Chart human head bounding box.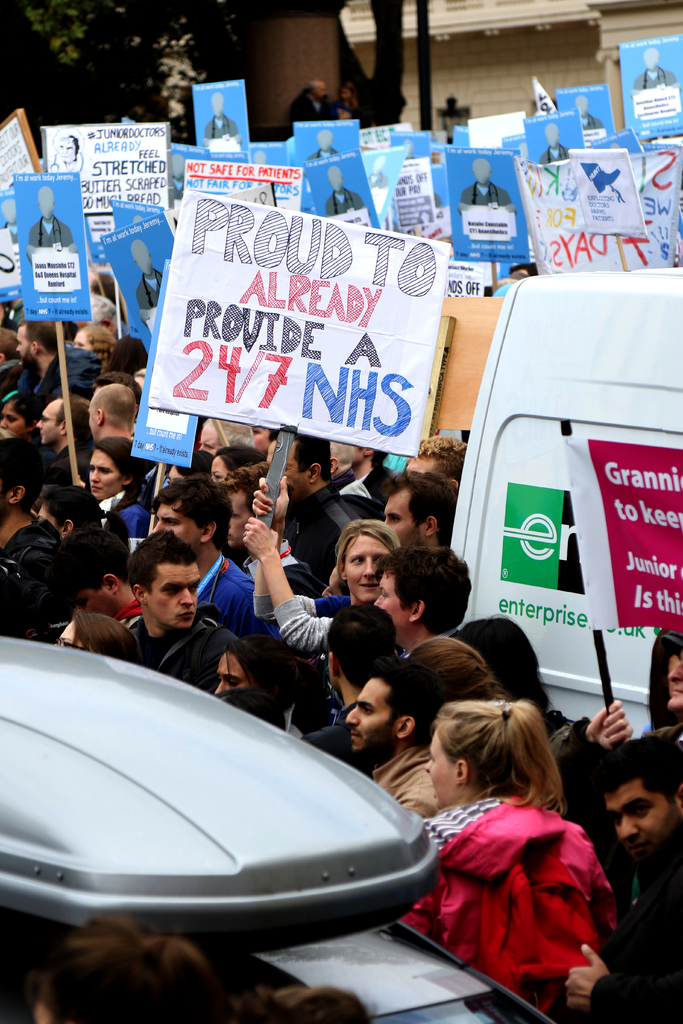
Charted: (left=56, top=605, right=145, bottom=664).
